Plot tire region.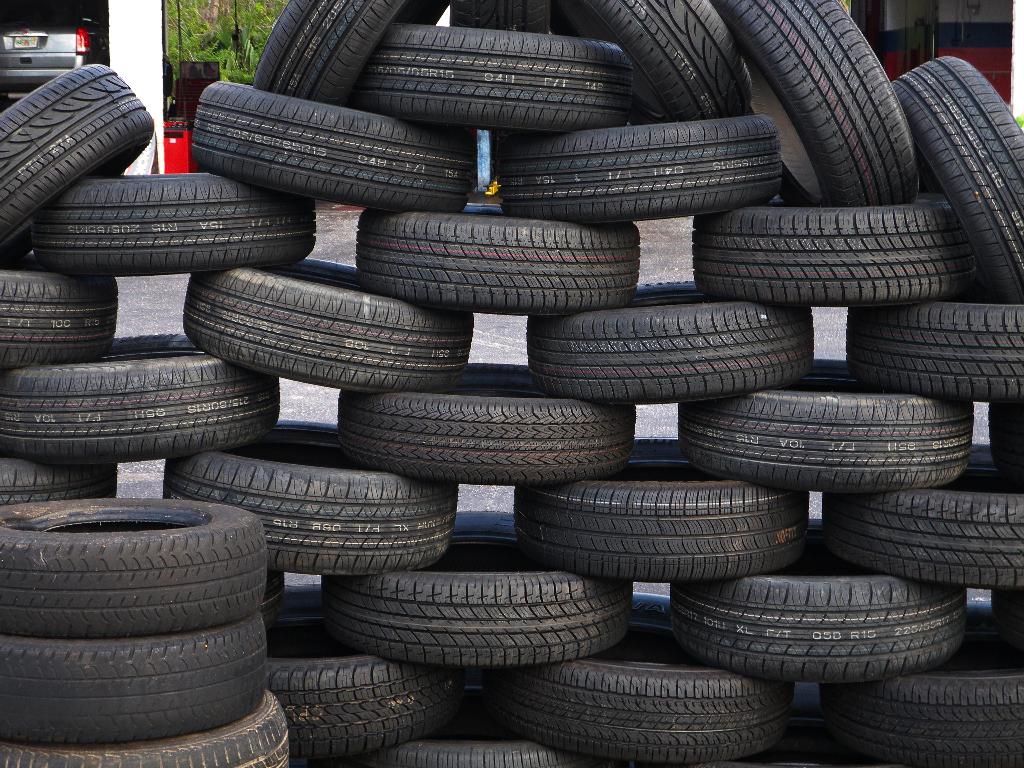
Plotted at (x1=0, y1=688, x2=287, y2=767).
